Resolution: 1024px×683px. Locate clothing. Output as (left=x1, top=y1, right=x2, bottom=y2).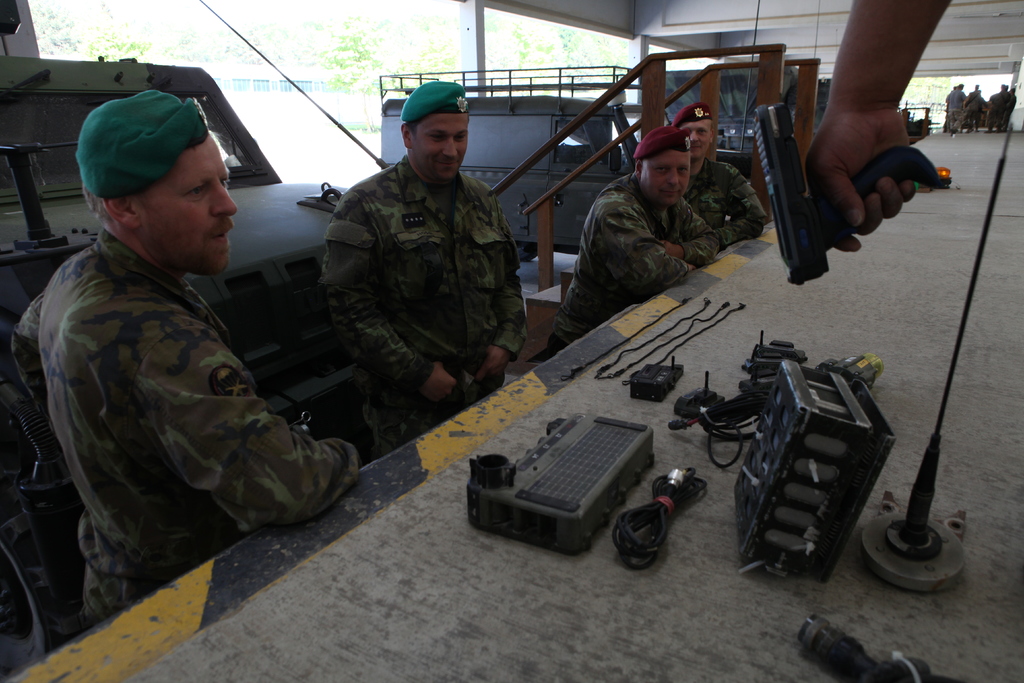
(left=9, top=229, right=364, bottom=629).
